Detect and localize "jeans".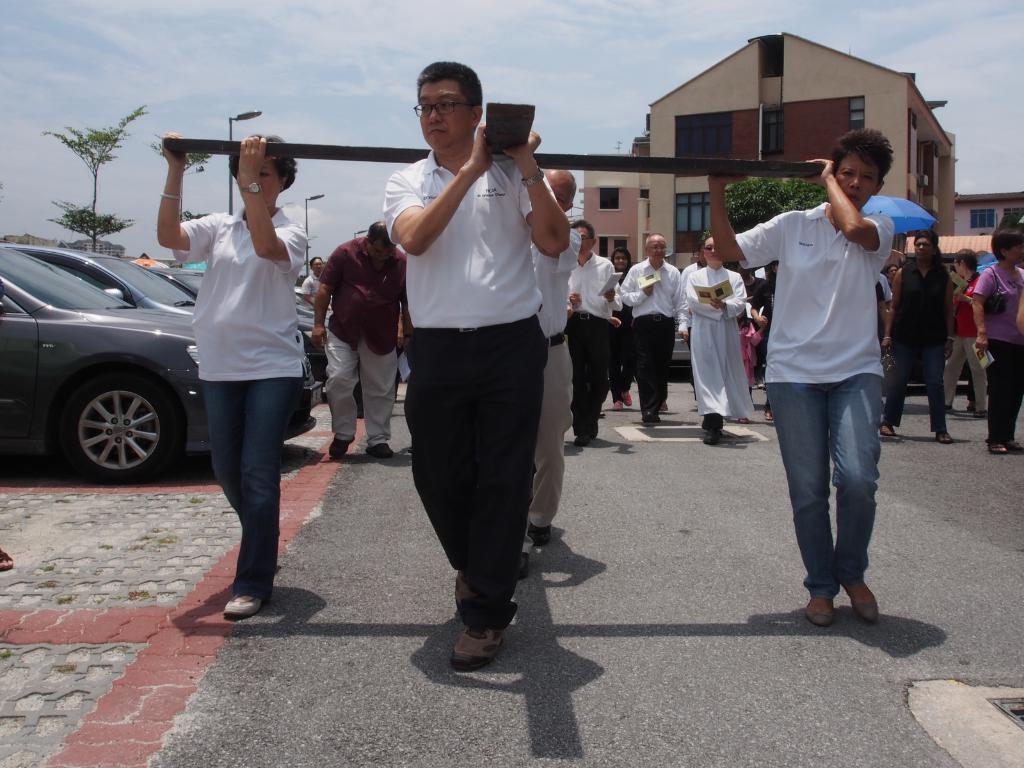
Localized at 887, 336, 948, 429.
